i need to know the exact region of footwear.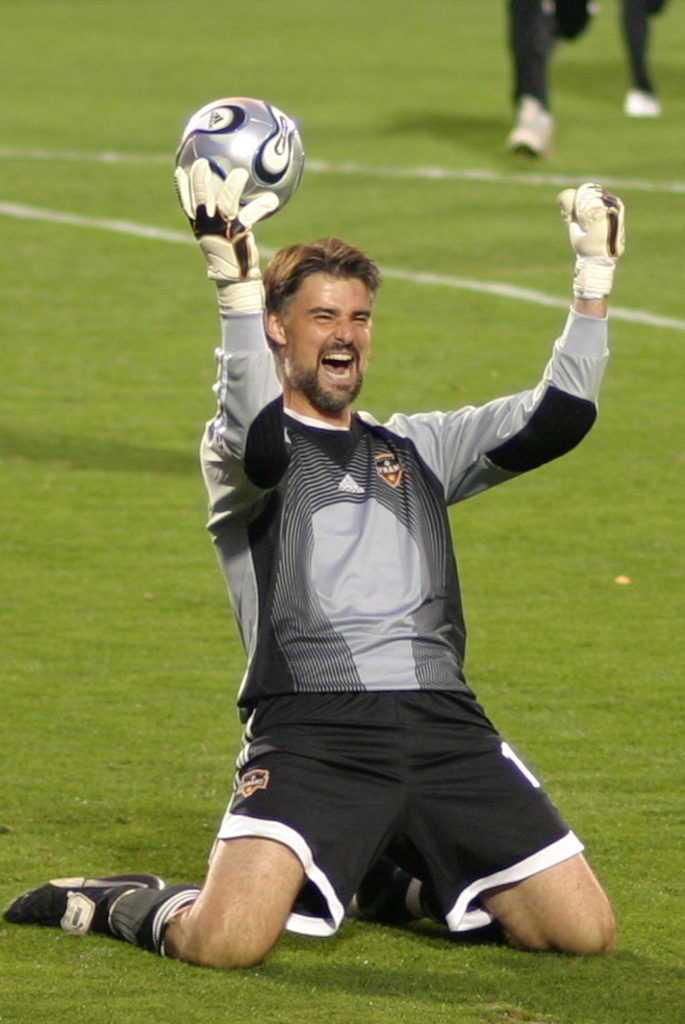
Region: [x1=627, y1=81, x2=662, y2=116].
